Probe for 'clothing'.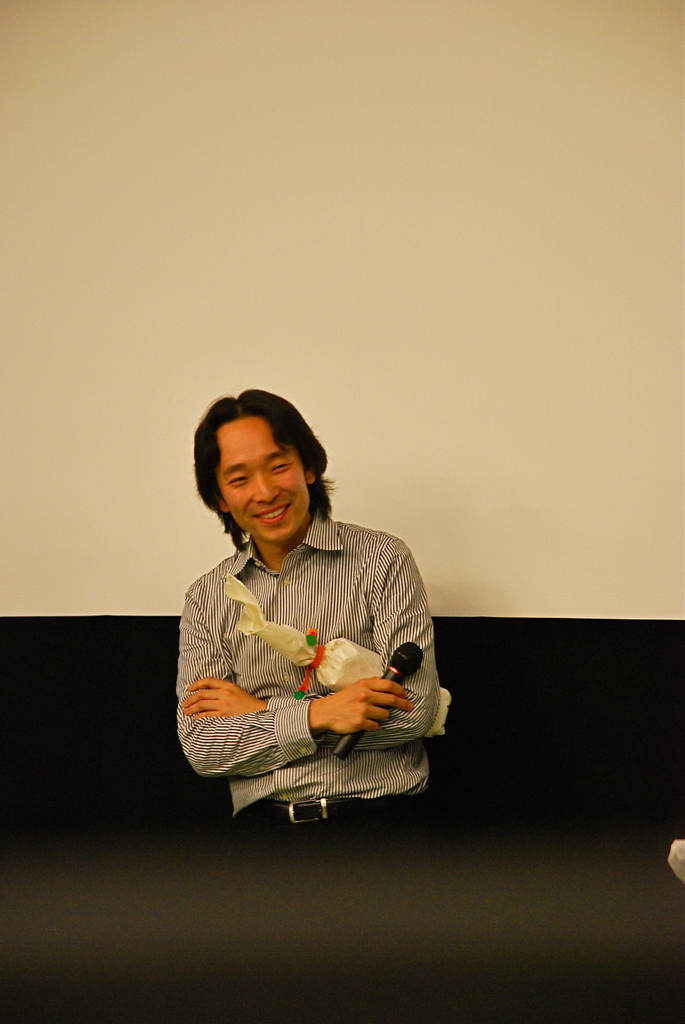
Probe result: rect(174, 486, 439, 810).
